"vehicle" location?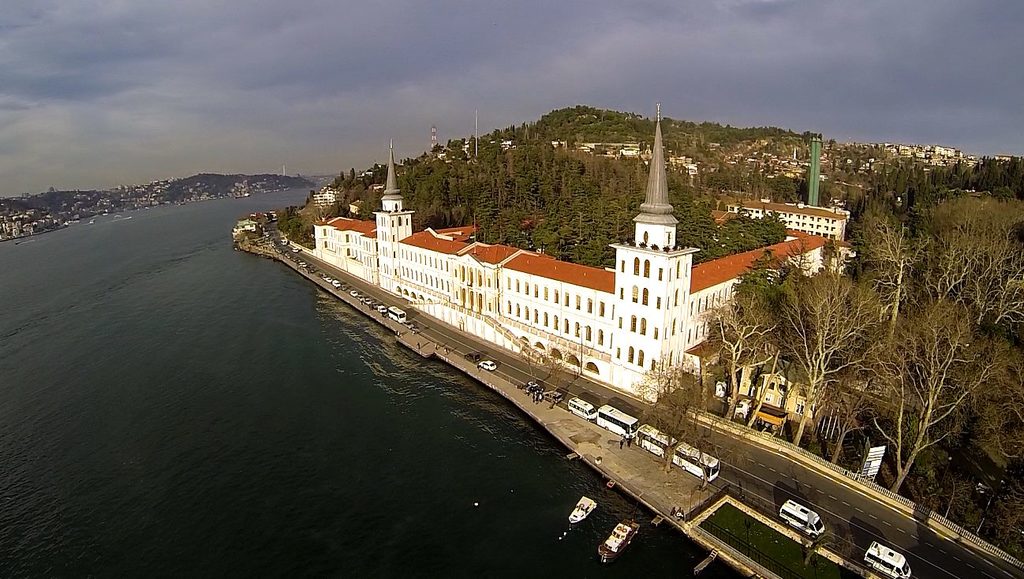
596,402,648,445
